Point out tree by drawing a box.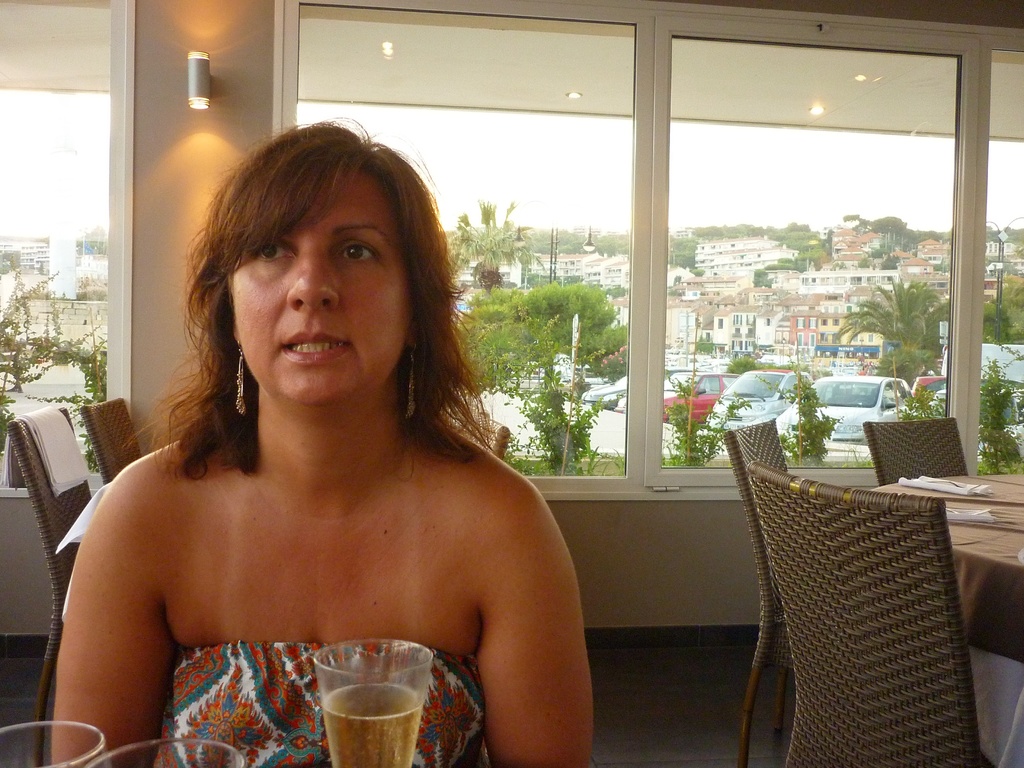
(x1=829, y1=266, x2=941, y2=376).
